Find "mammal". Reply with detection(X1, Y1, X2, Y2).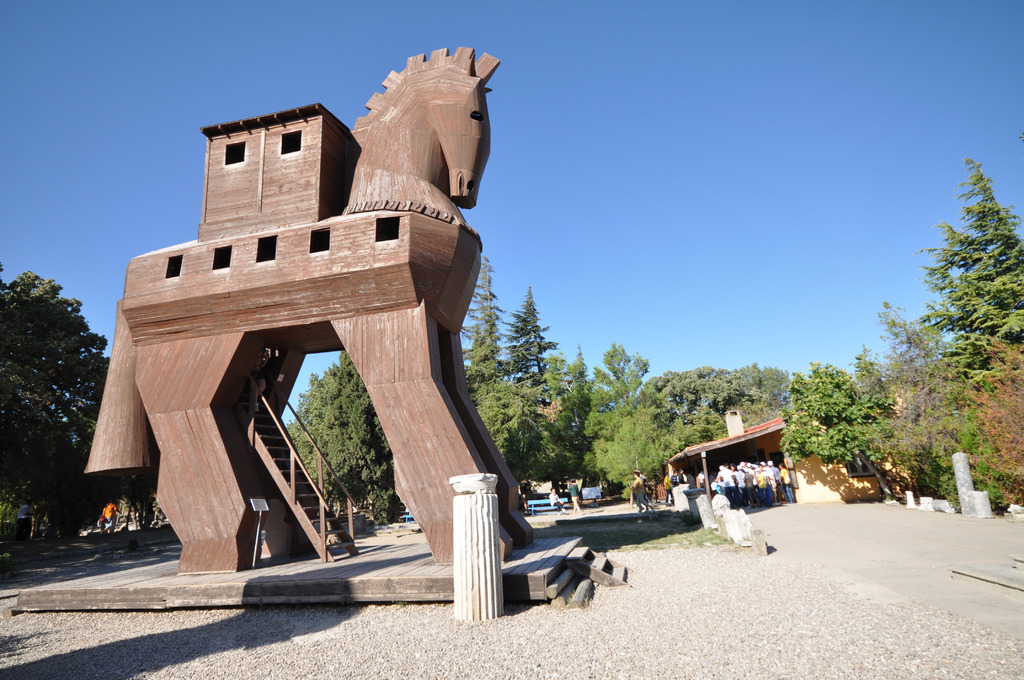
detection(641, 472, 653, 514).
